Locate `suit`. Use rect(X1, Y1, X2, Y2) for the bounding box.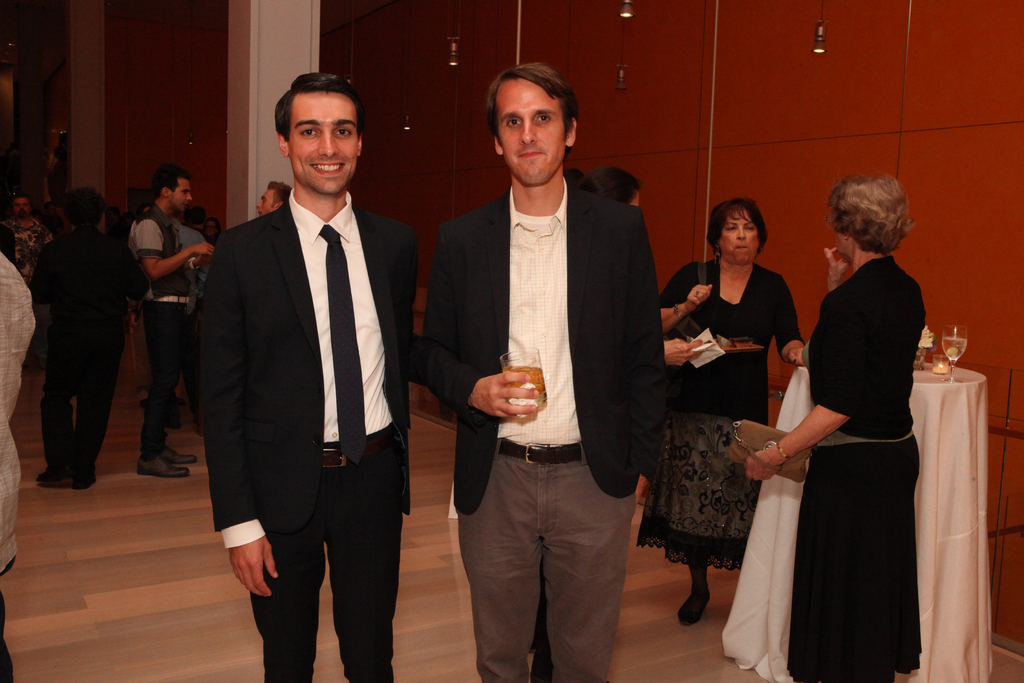
rect(662, 256, 806, 423).
